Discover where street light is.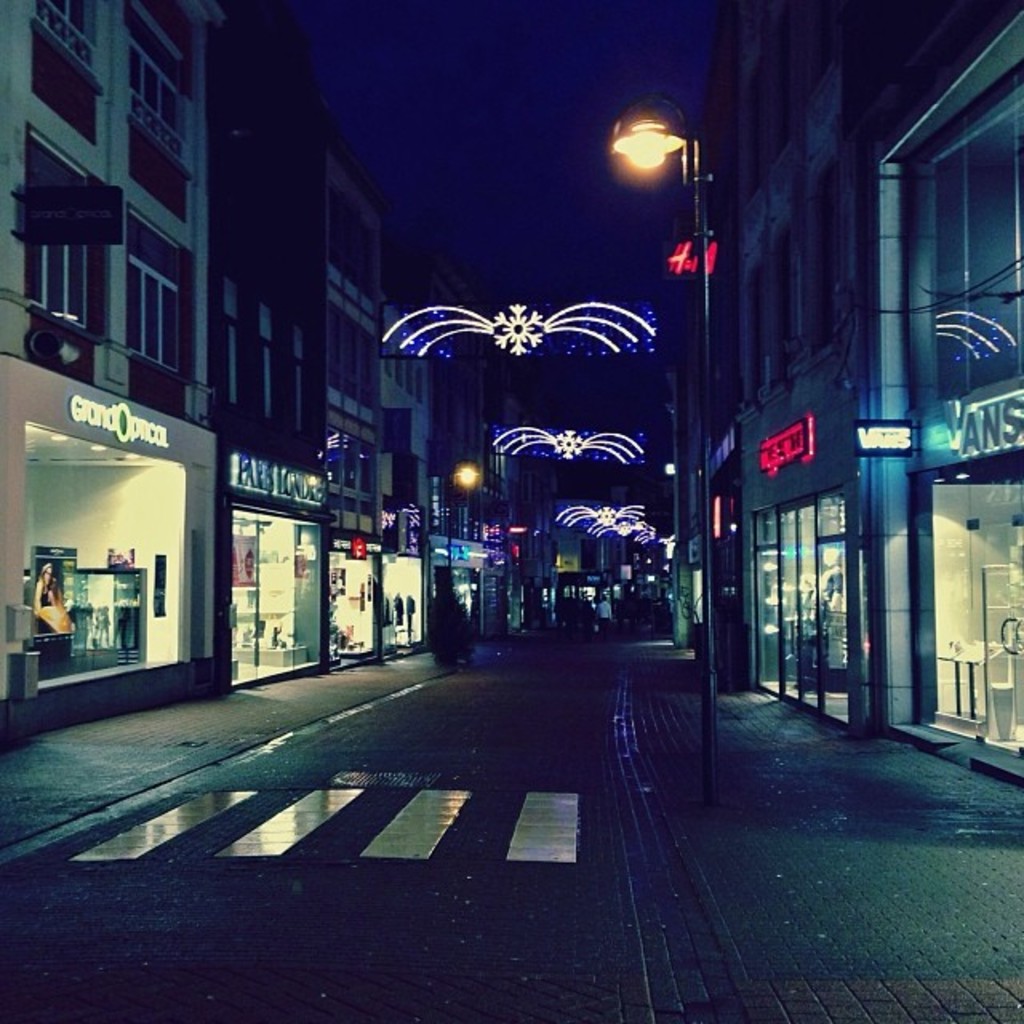
Discovered at Rect(435, 461, 483, 586).
